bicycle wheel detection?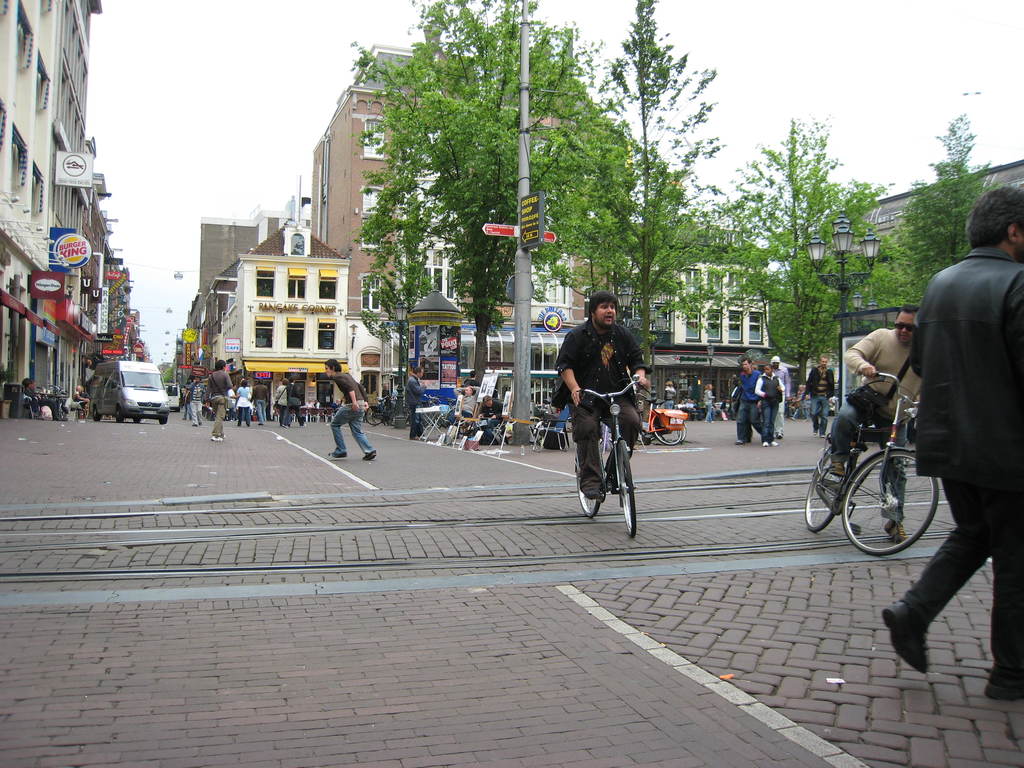
pyautogui.locateOnScreen(618, 440, 638, 539)
